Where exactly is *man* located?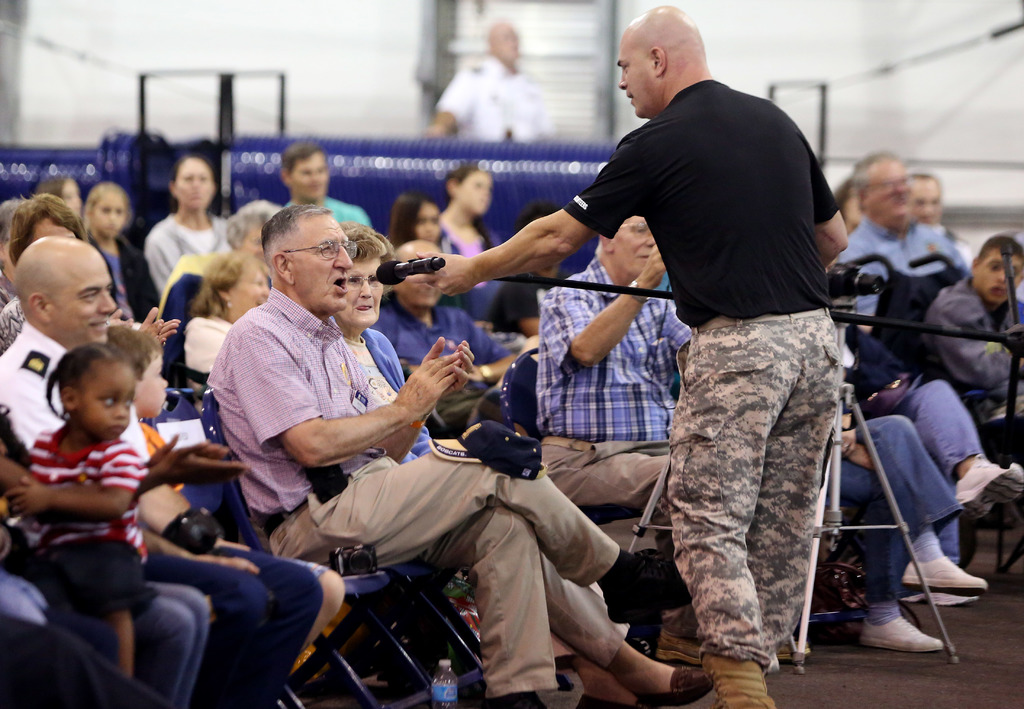
Its bounding box is 836 150 973 365.
